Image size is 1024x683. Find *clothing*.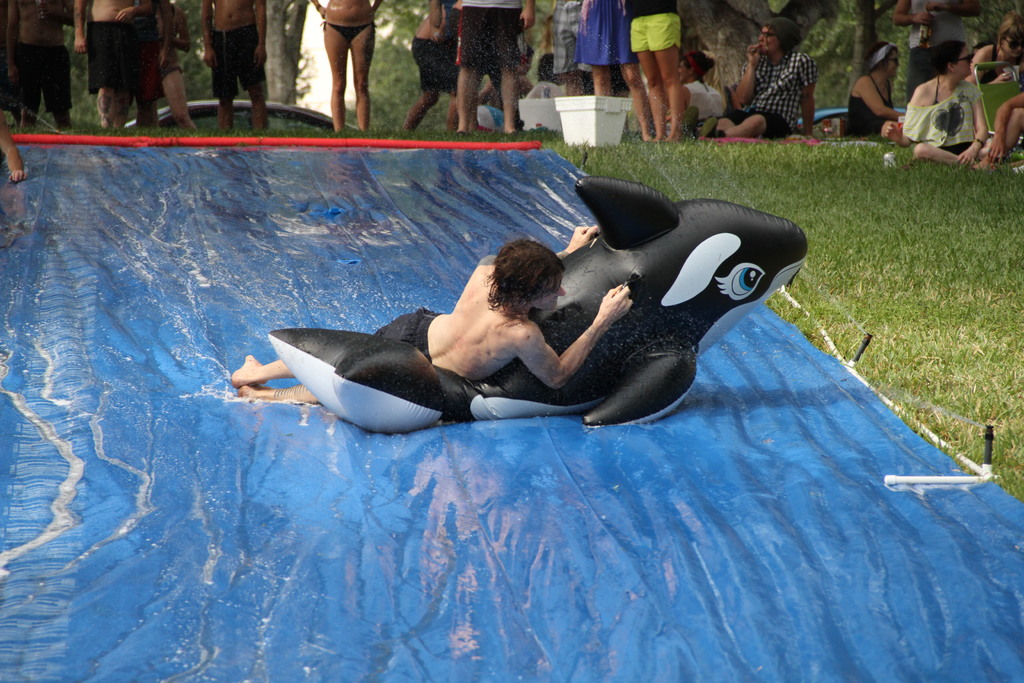
<box>721,51,817,140</box>.
